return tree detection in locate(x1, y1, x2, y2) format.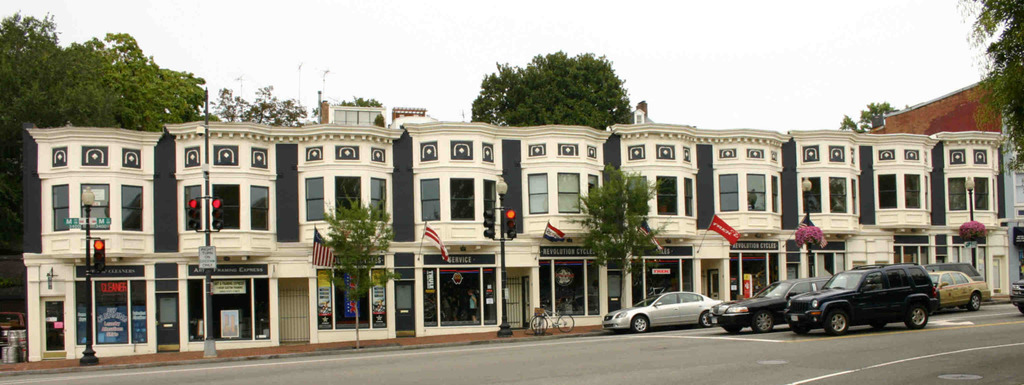
locate(311, 201, 396, 360).
